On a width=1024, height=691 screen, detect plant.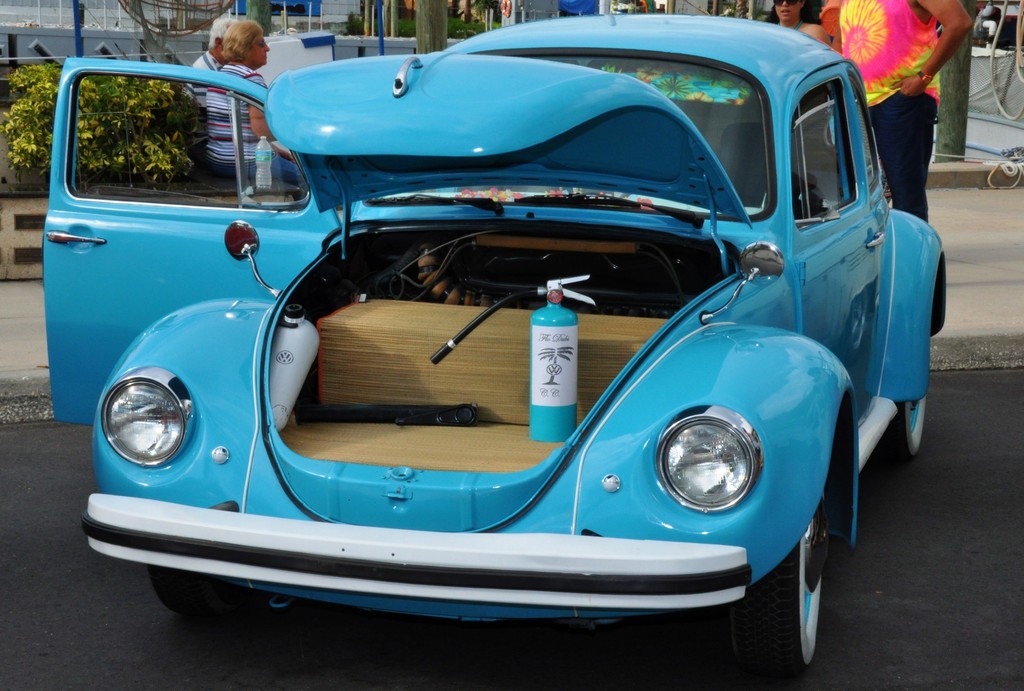
bbox(1, 58, 211, 179).
